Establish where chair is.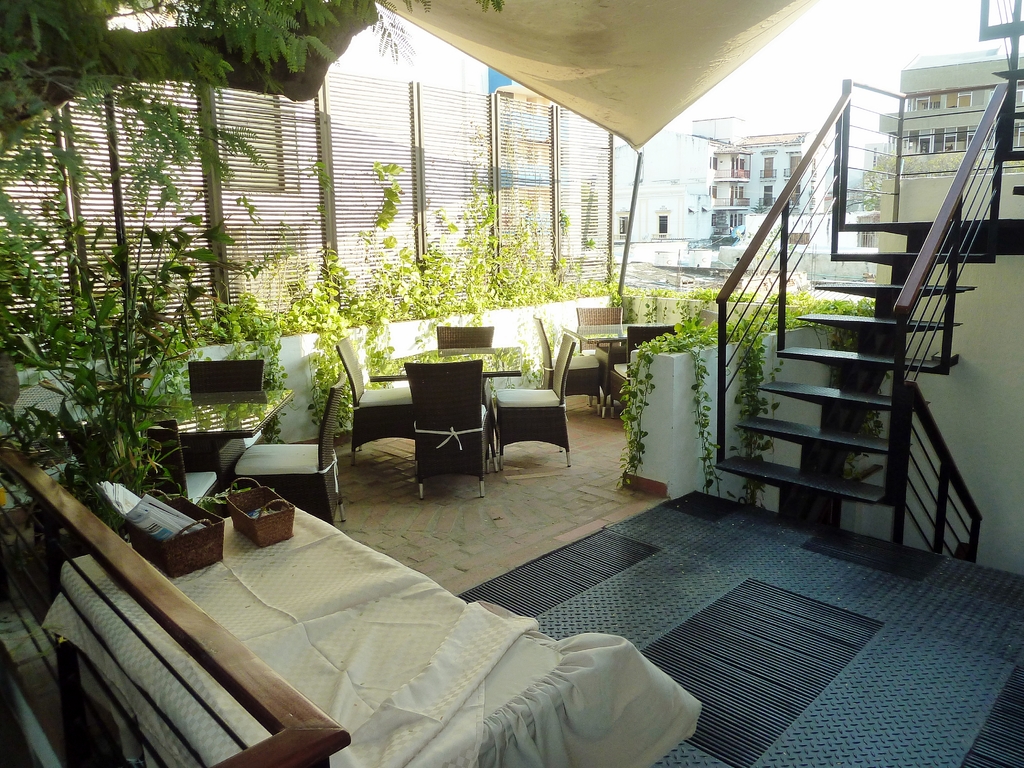
Established at pyautogui.locateOnScreen(488, 331, 568, 468).
